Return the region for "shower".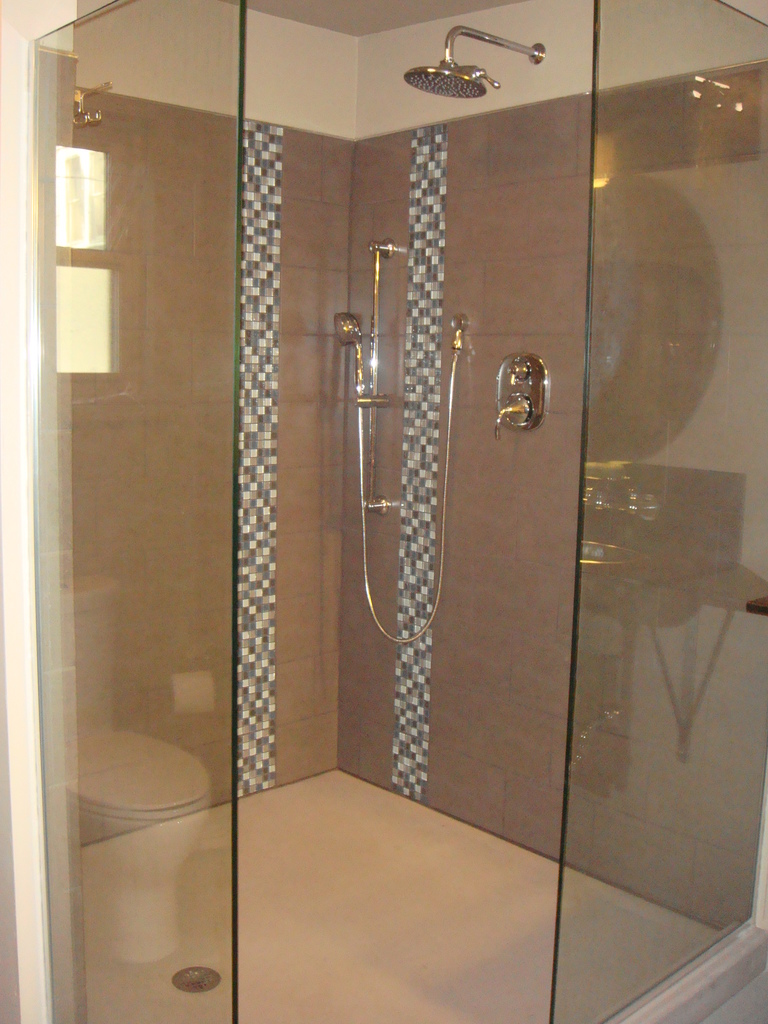
<region>400, 25, 543, 100</region>.
